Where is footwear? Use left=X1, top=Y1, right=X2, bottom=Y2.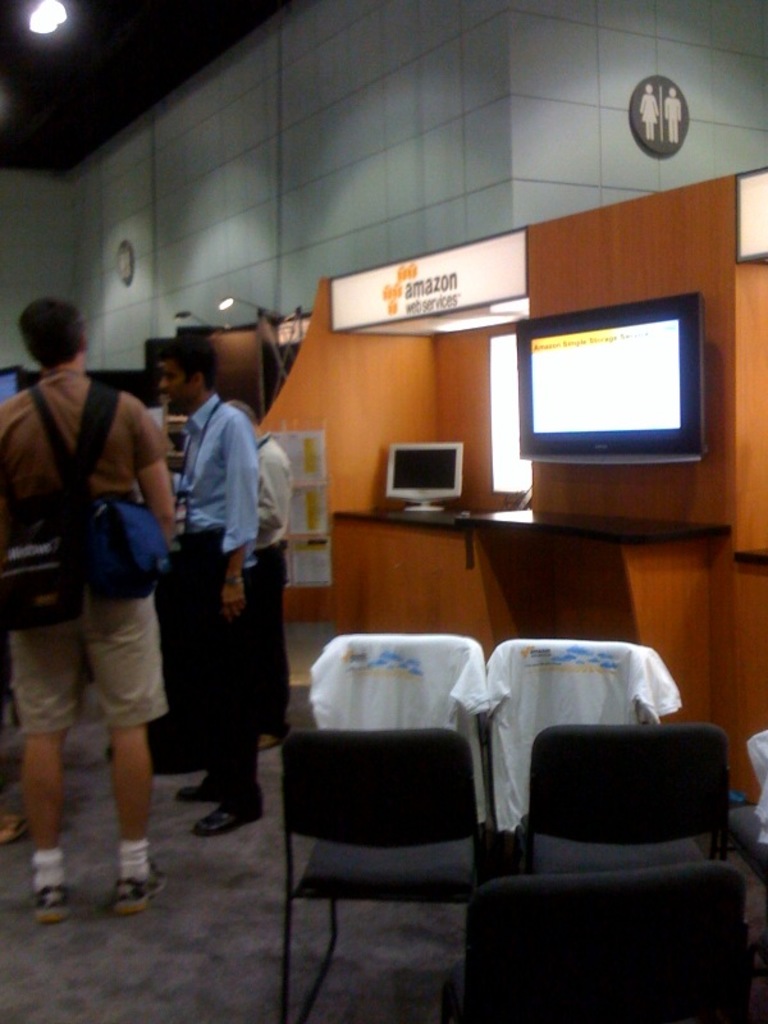
left=200, top=785, right=262, bottom=831.
